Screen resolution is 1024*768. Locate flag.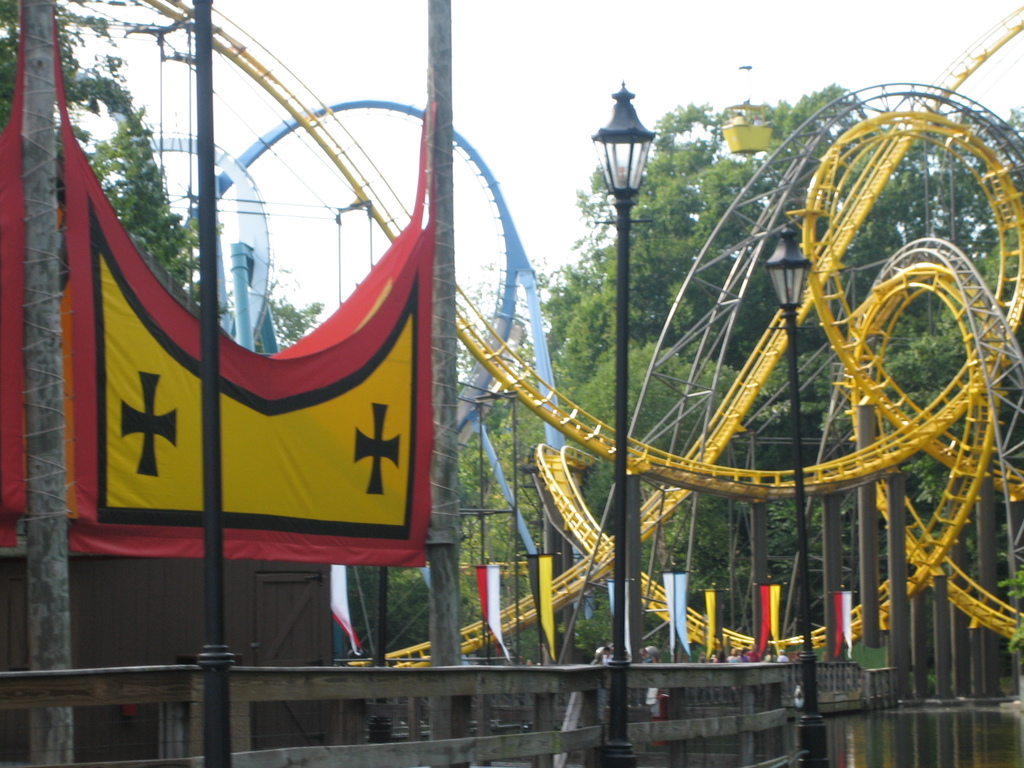
x1=660, y1=576, x2=697, y2=663.
